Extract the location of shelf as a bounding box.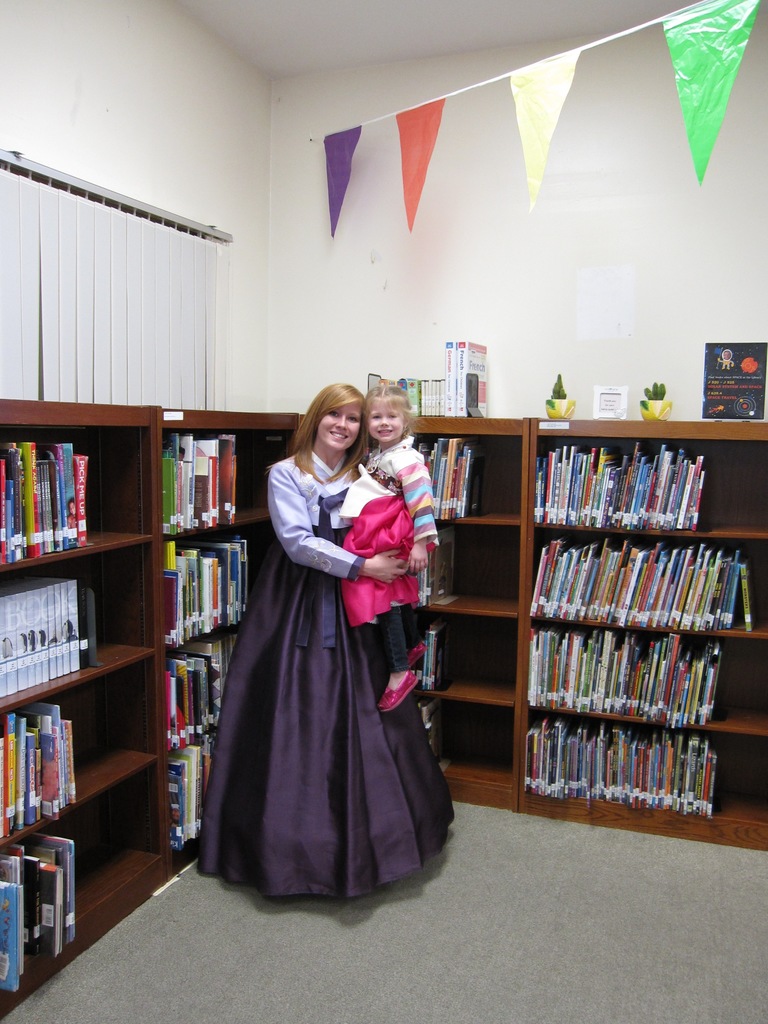
0,393,164,558.
